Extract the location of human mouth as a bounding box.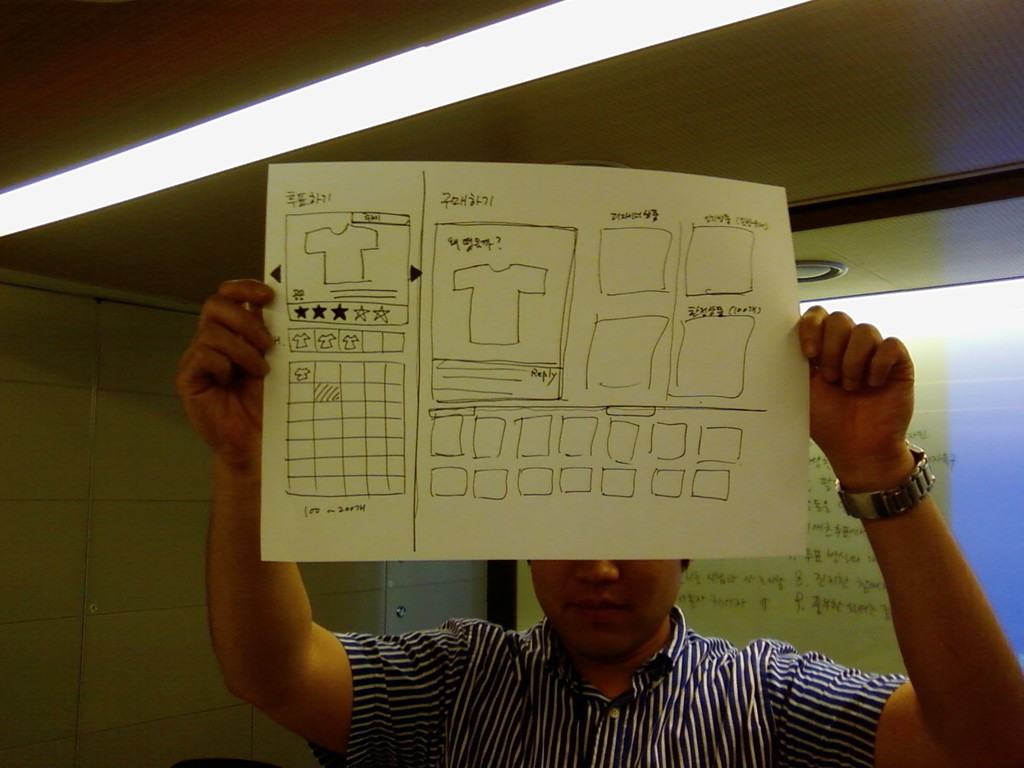
pyautogui.locateOnScreen(560, 589, 644, 621).
